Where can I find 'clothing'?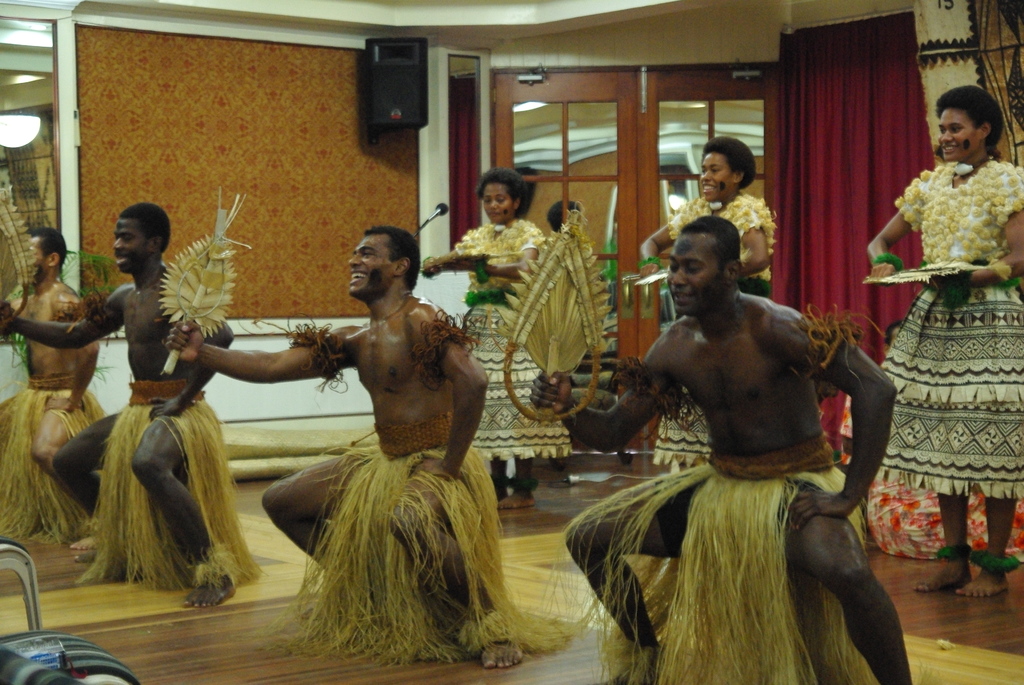
You can find it at (left=875, top=143, right=1012, bottom=512).
